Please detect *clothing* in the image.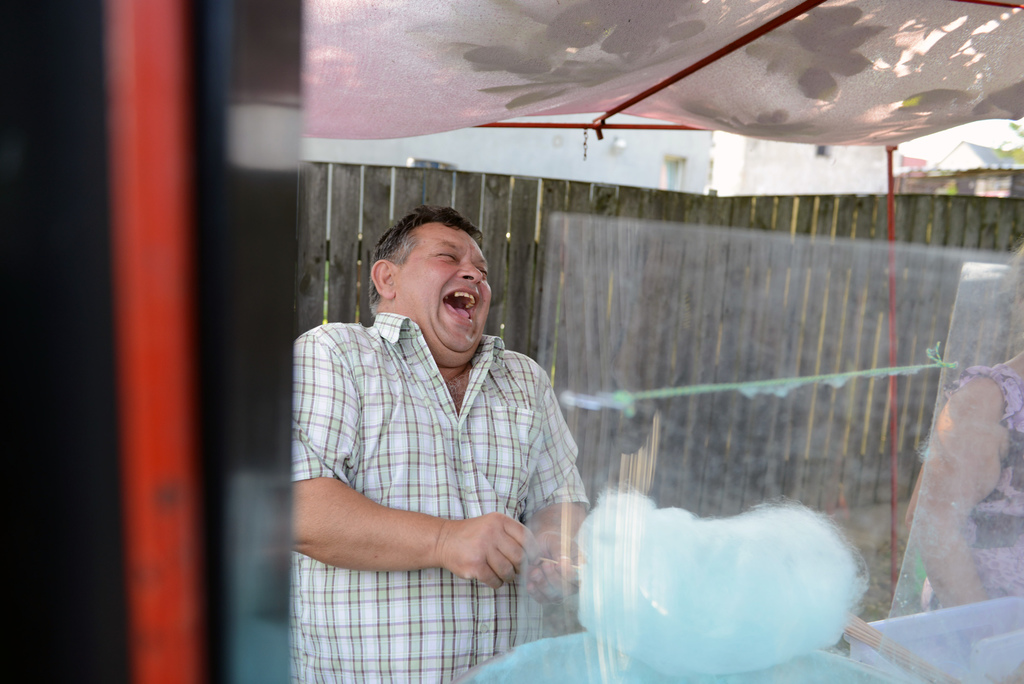
rect(917, 354, 1023, 617).
